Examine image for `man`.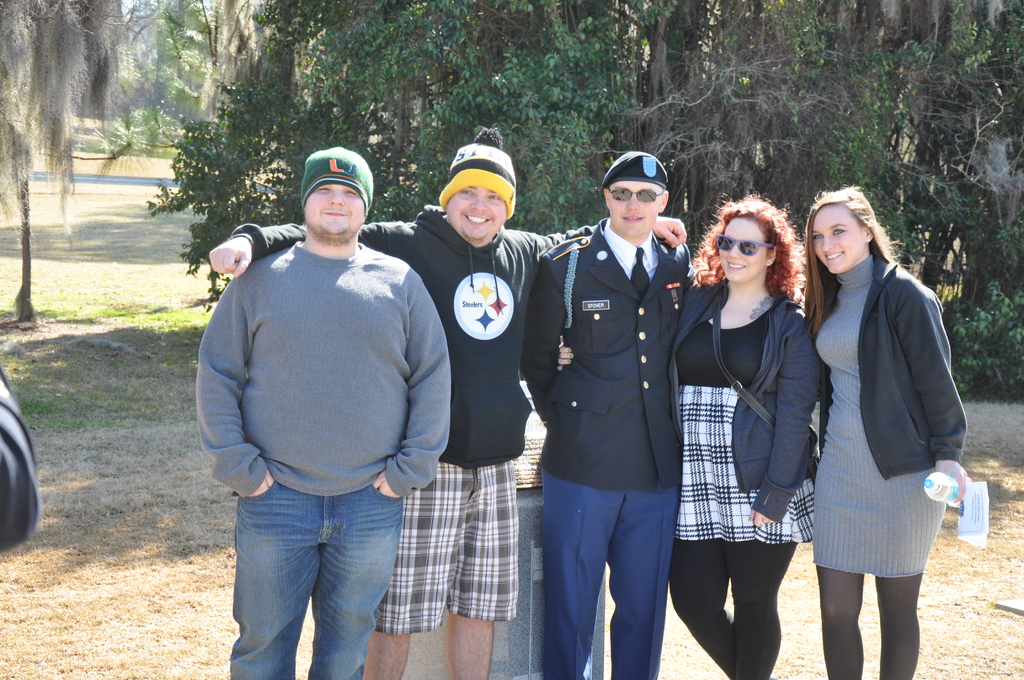
Examination result: {"x1": 207, "y1": 118, "x2": 687, "y2": 679}.
